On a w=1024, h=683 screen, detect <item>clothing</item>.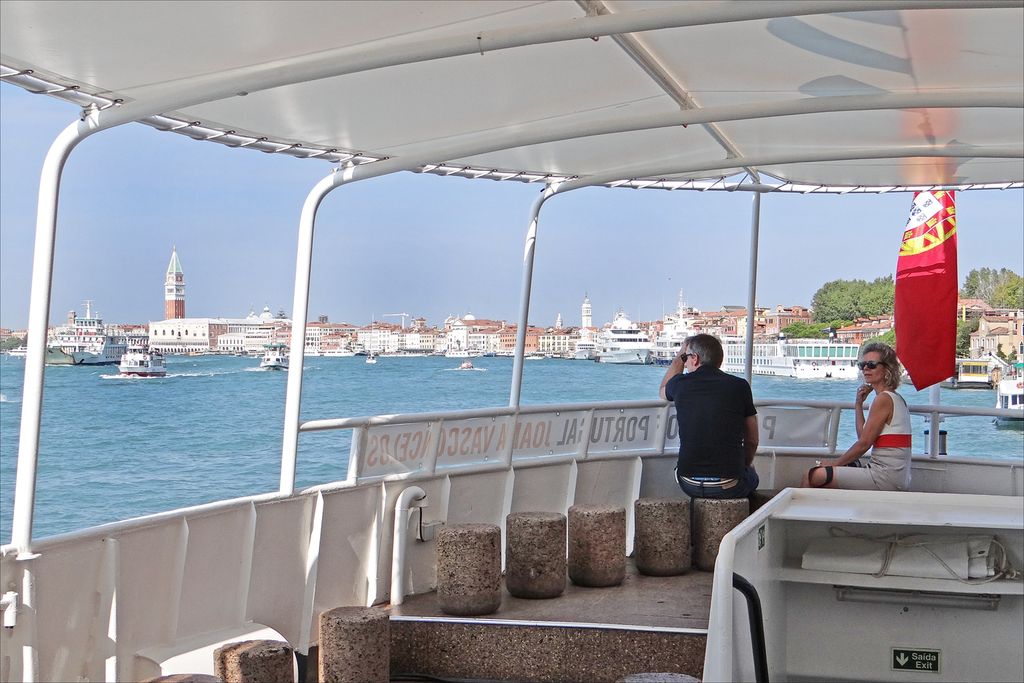
l=679, t=354, r=776, b=499.
